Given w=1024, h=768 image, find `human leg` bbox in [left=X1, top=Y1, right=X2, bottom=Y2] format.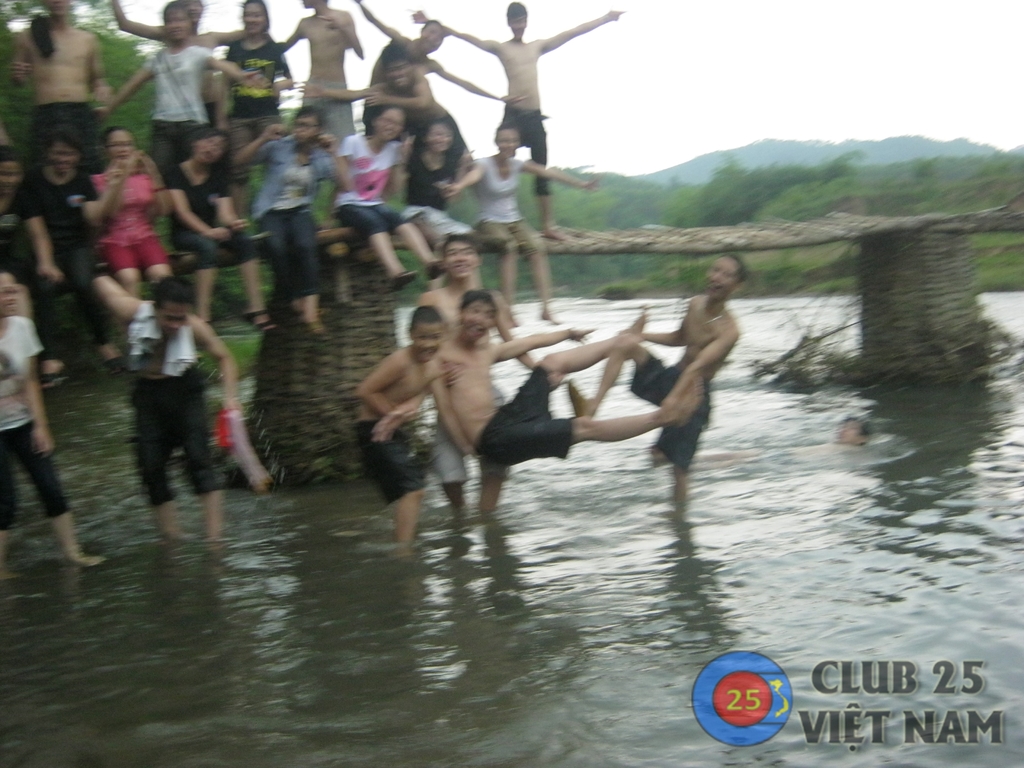
[left=111, top=237, right=139, bottom=290].
